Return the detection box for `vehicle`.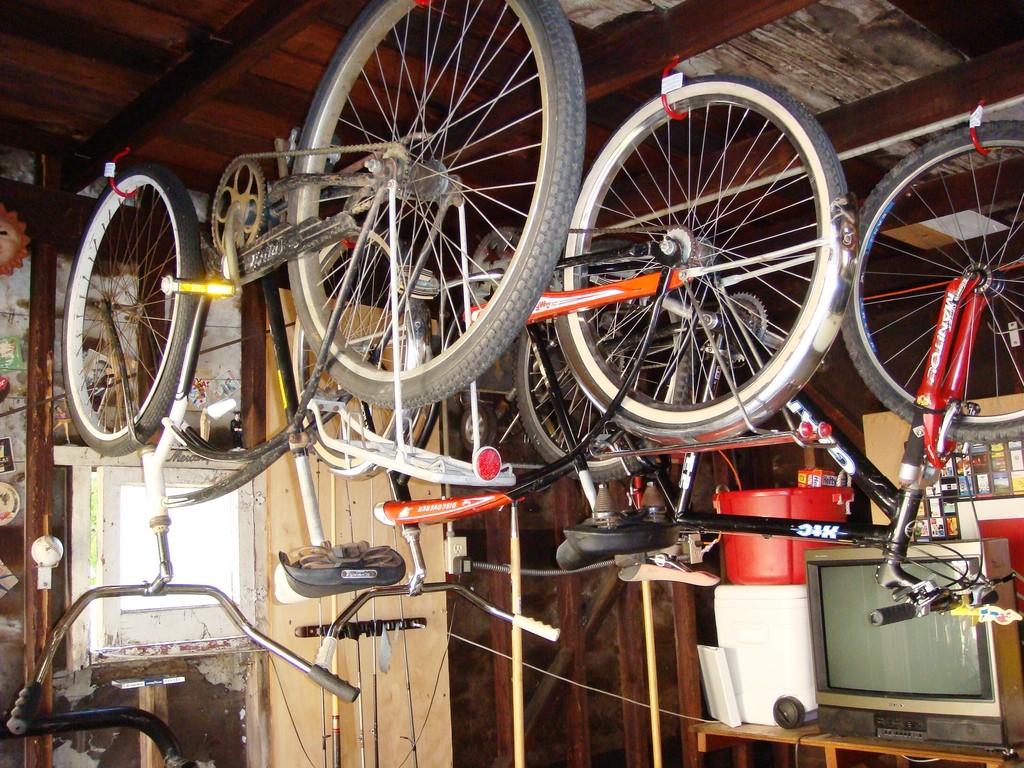
BBox(6, 0, 589, 737).
